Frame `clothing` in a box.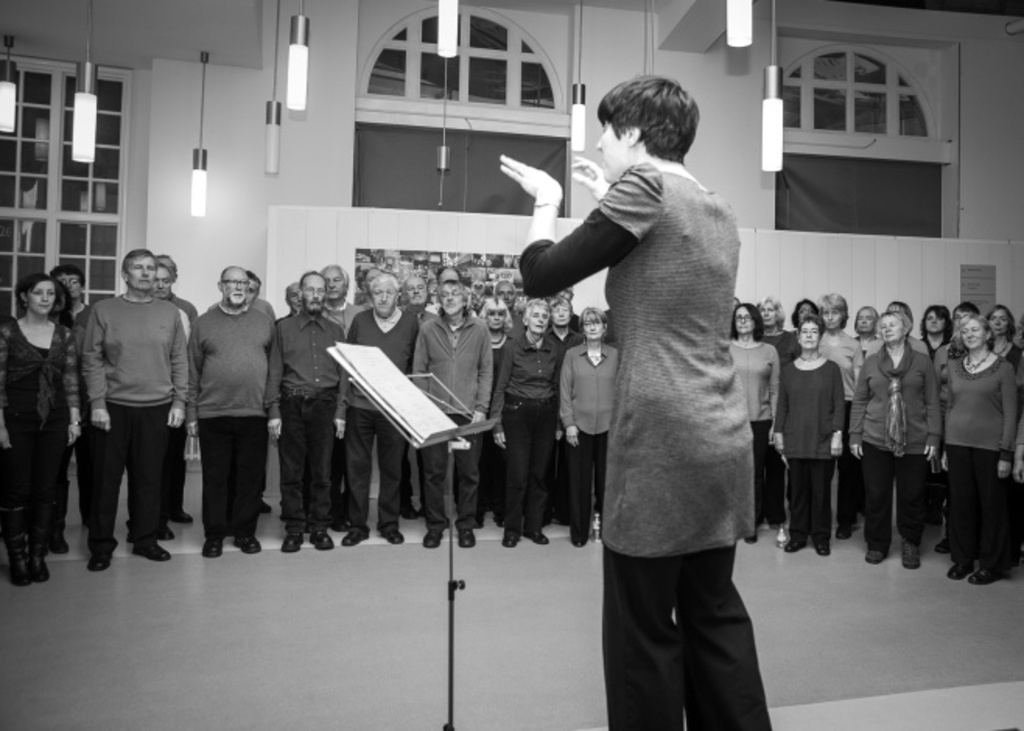
crop(188, 302, 272, 546).
